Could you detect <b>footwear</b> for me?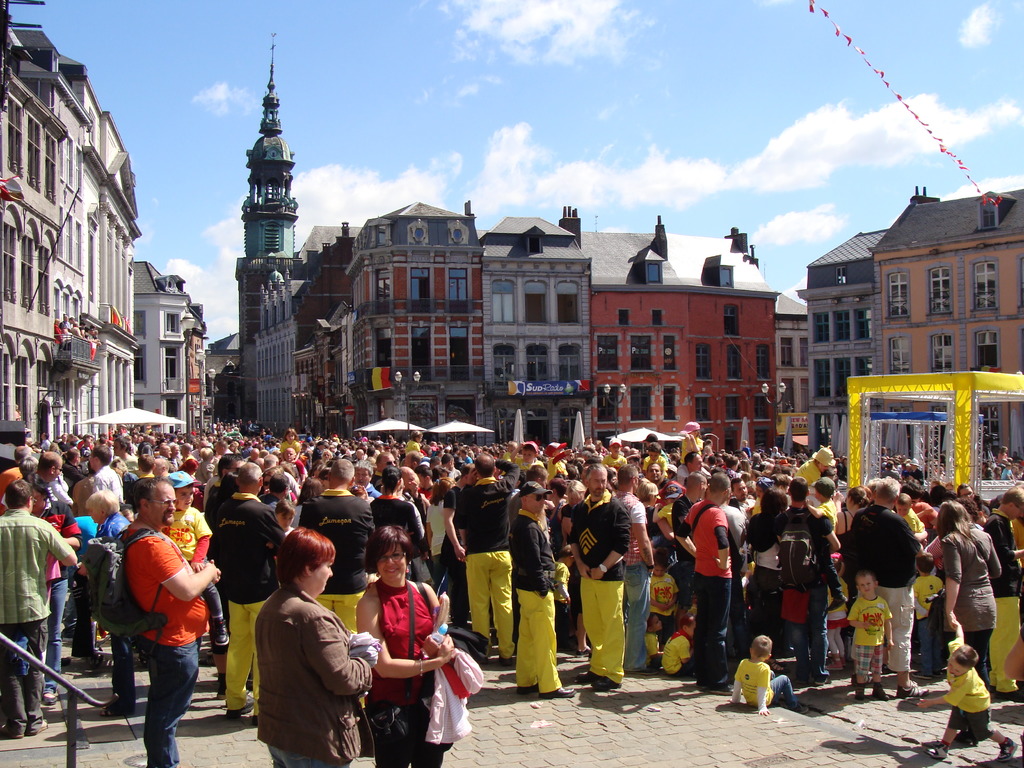
Detection result: detection(872, 684, 890, 701).
